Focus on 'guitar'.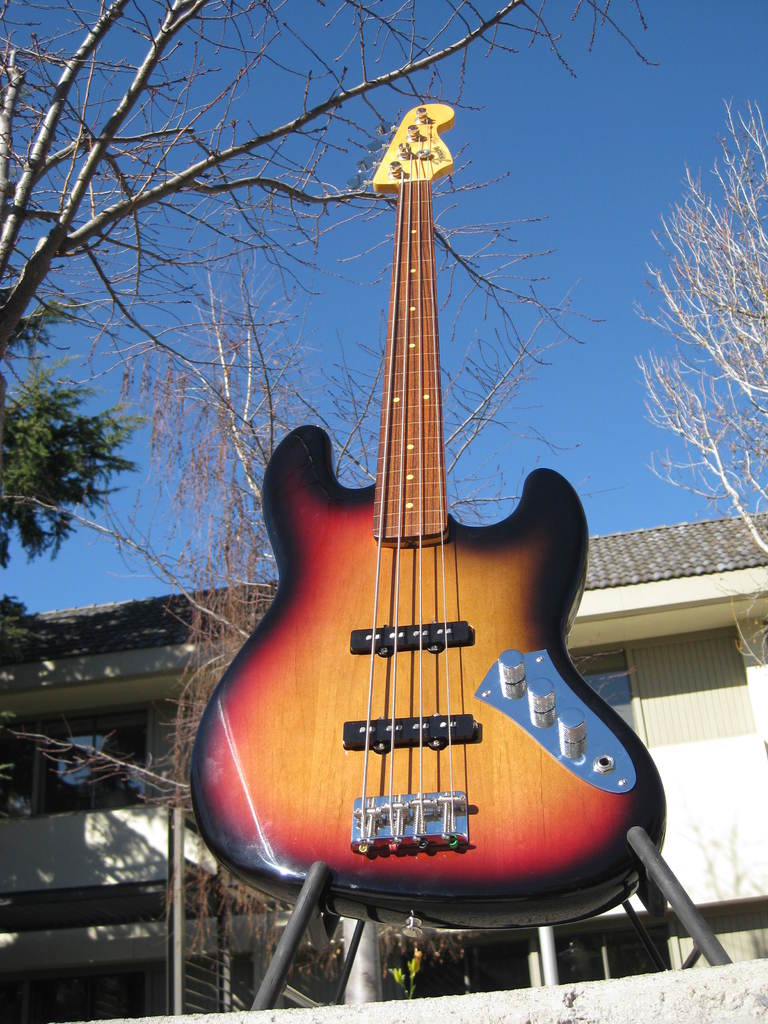
Focused at bbox(186, 102, 666, 928).
